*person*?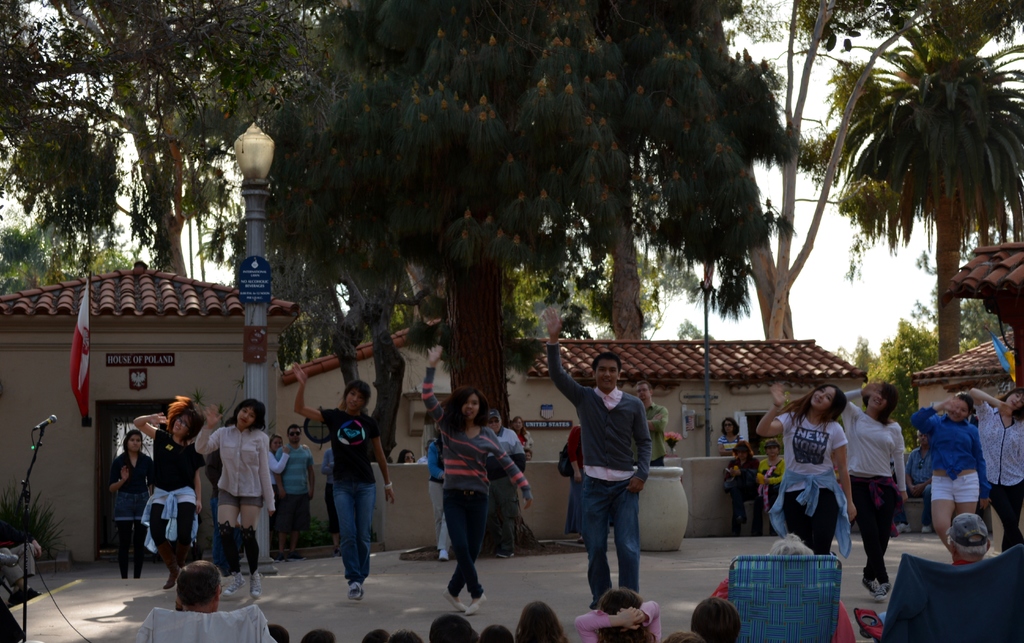
box(687, 593, 740, 642)
